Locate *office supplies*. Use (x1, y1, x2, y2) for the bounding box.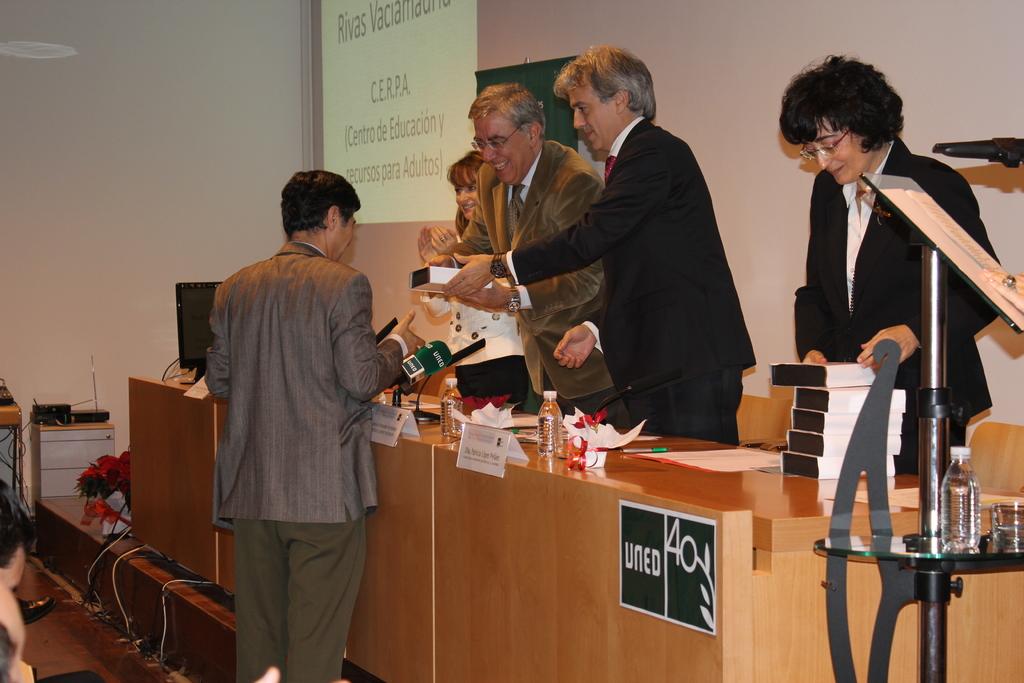
(411, 264, 446, 292).
